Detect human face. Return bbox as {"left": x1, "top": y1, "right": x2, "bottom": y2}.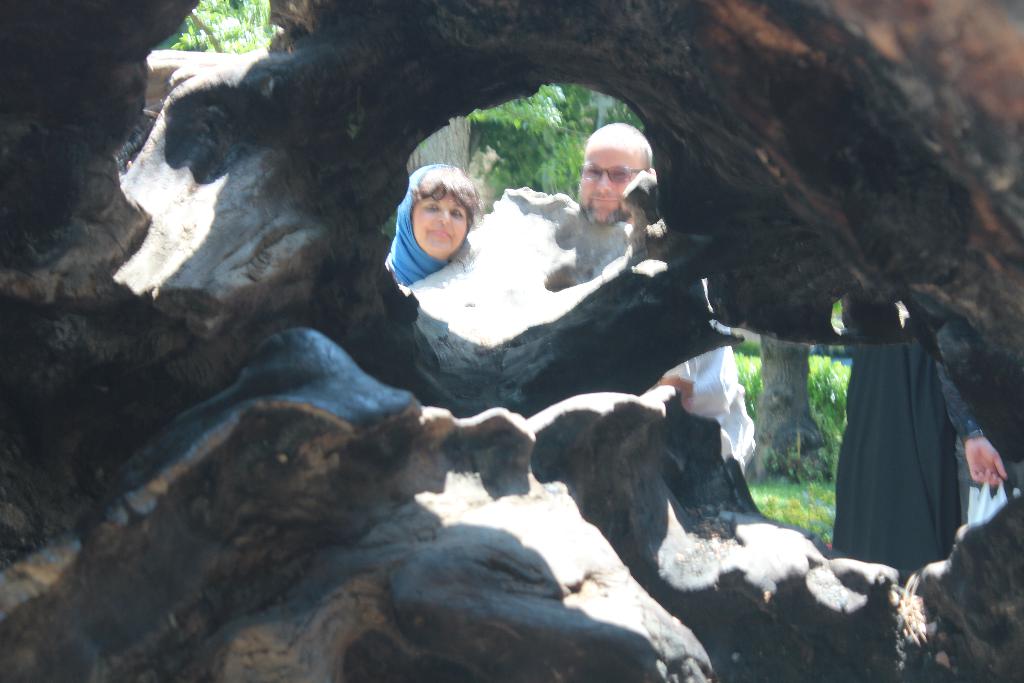
{"left": 579, "top": 145, "right": 637, "bottom": 226}.
